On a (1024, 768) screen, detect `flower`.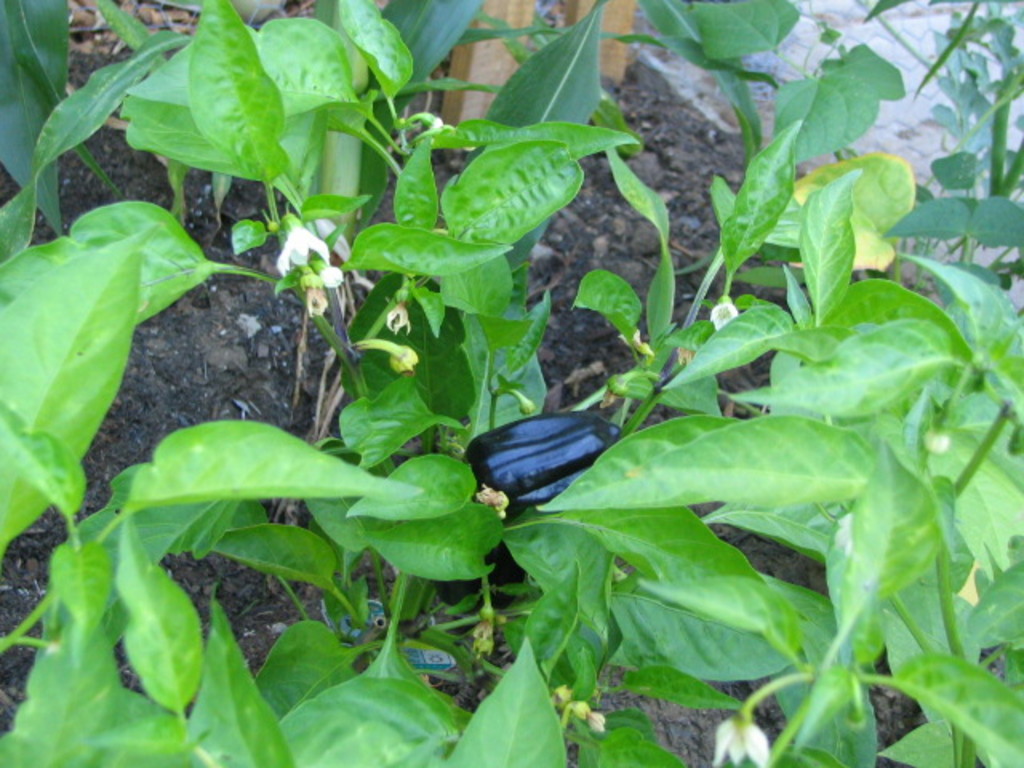
bbox=[702, 286, 742, 333].
